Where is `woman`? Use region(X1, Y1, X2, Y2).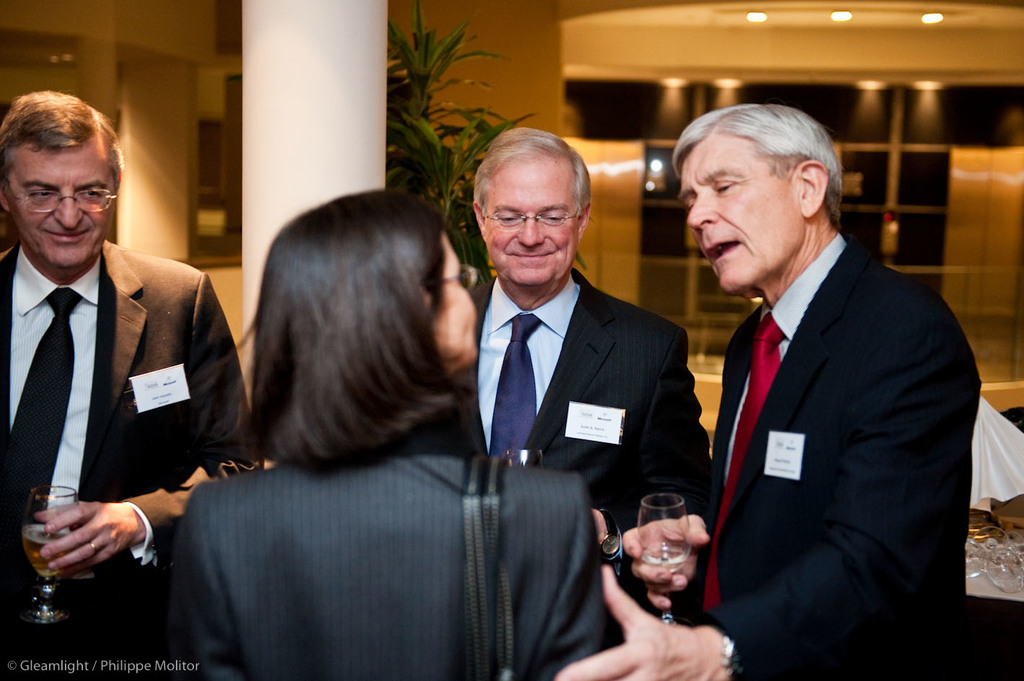
region(164, 160, 600, 680).
